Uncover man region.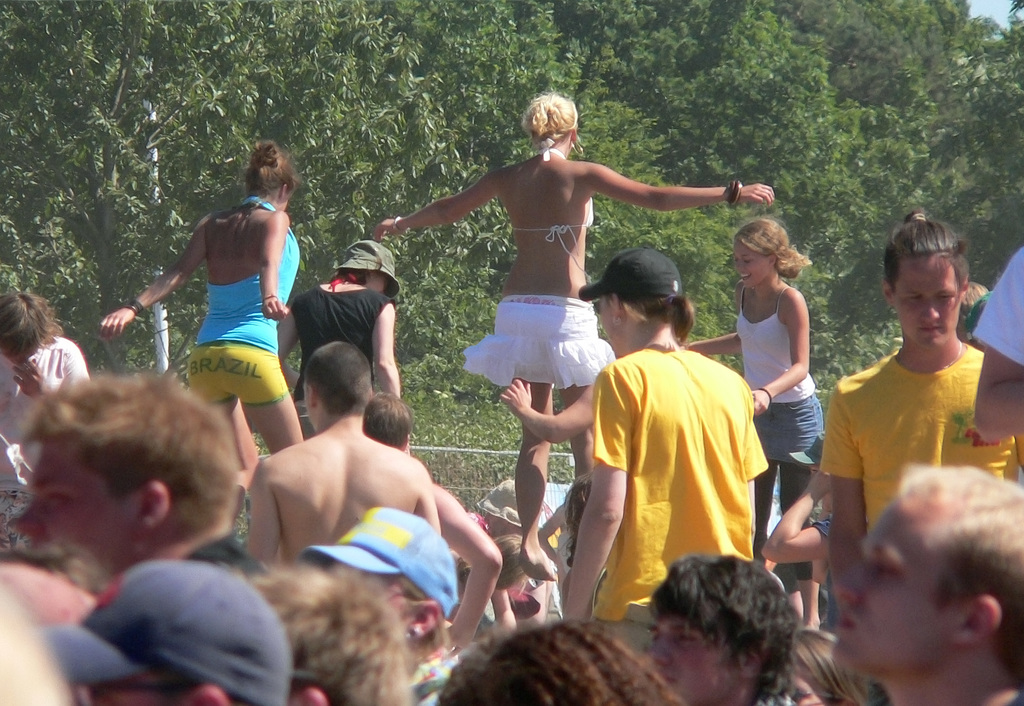
Uncovered: select_region(814, 233, 1007, 597).
